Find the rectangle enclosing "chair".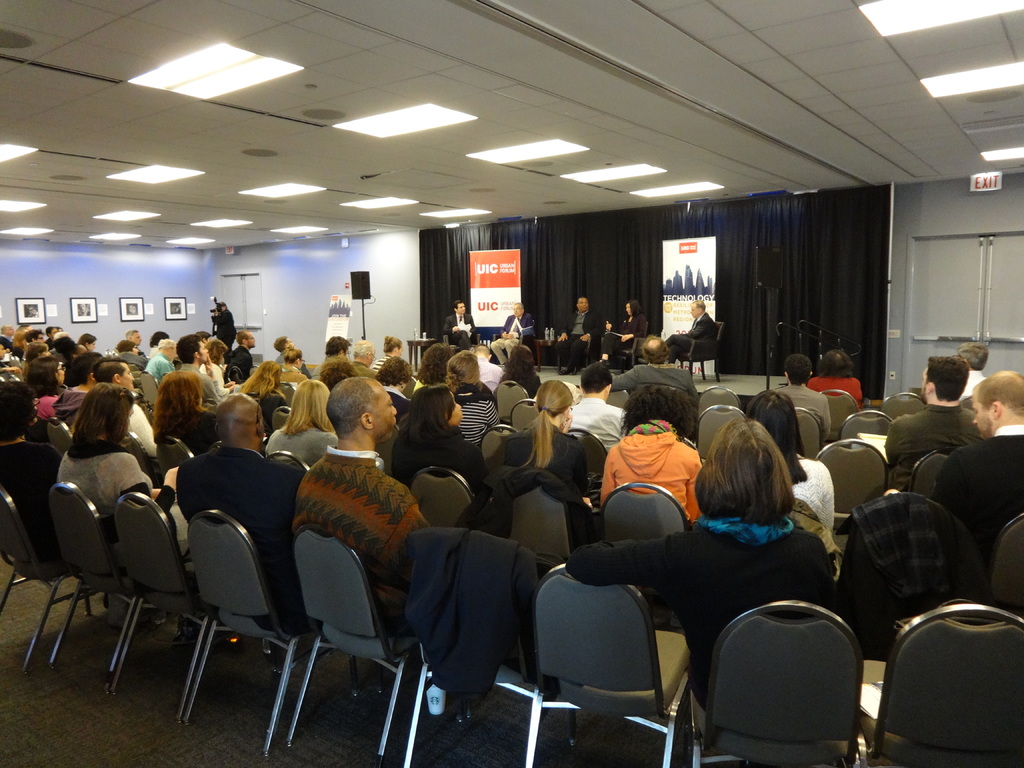
Rect(140, 372, 165, 418).
